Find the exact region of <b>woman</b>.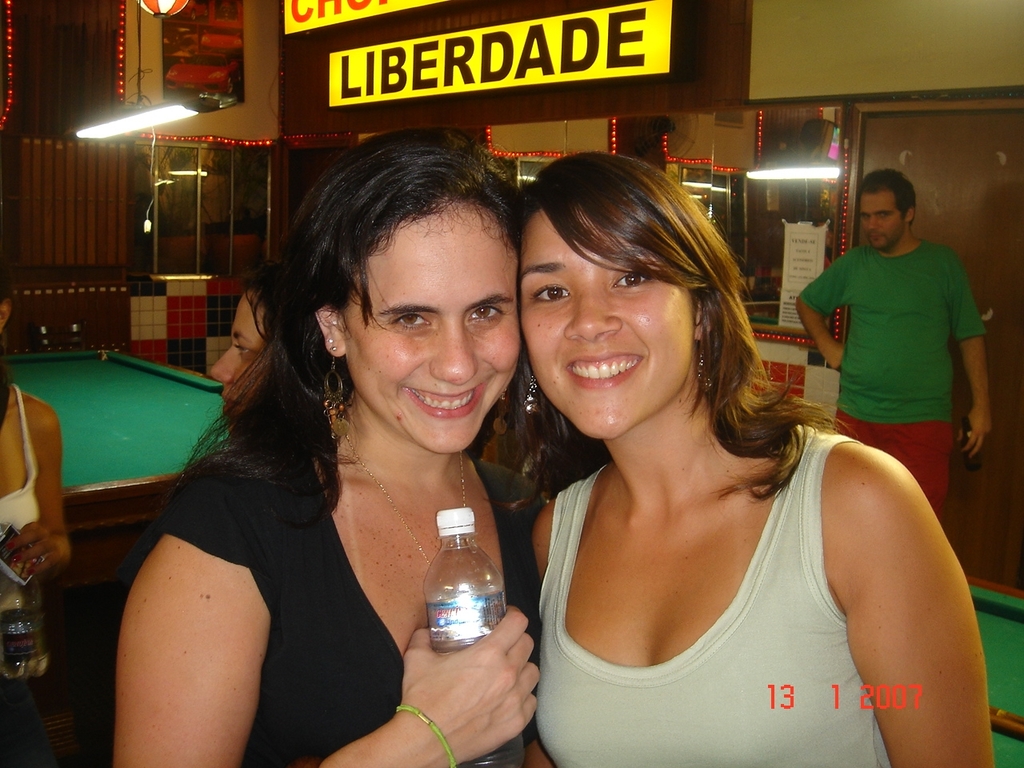
Exact region: locate(487, 129, 949, 763).
